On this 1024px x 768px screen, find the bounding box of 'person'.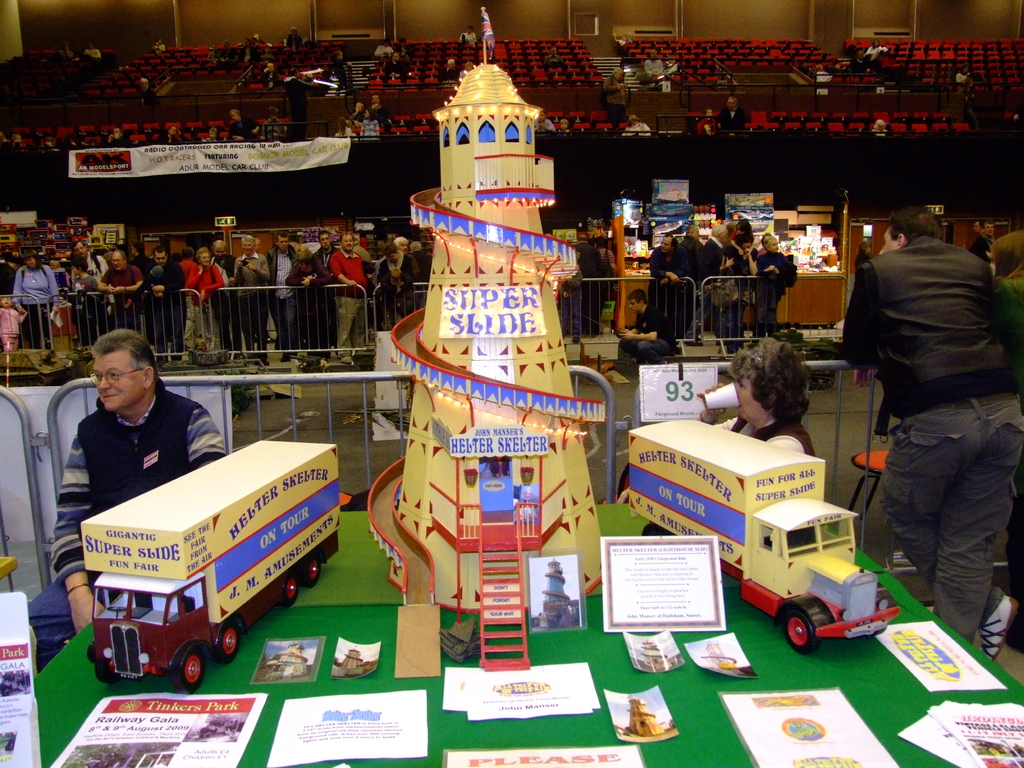
Bounding box: {"x1": 714, "y1": 93, "x2": 750, "y2": 136}.
